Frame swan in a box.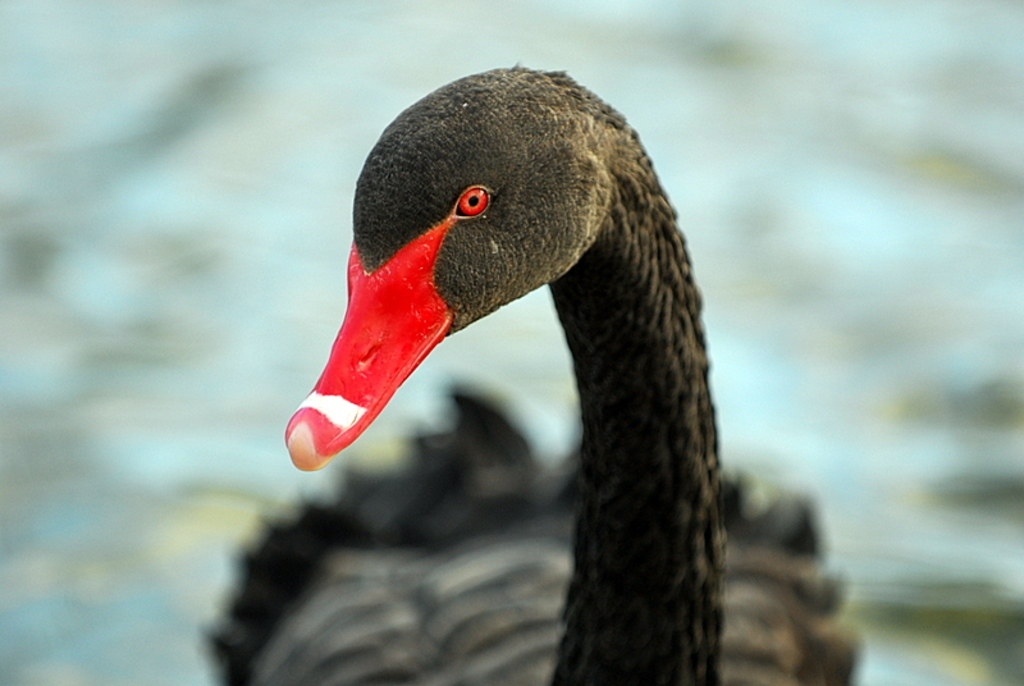
x1=280 y1=52 x2=728 y2=685.
